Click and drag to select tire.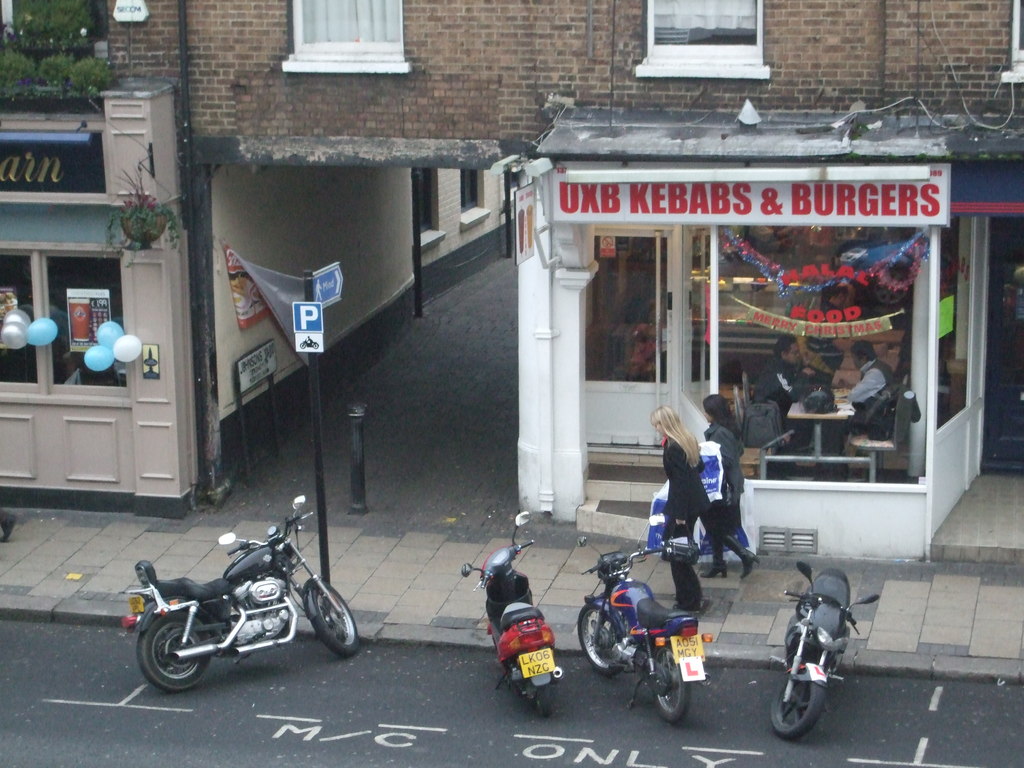
Selection: {"left": 575, "top": 602, "right": 628, "bottom": 676}.
